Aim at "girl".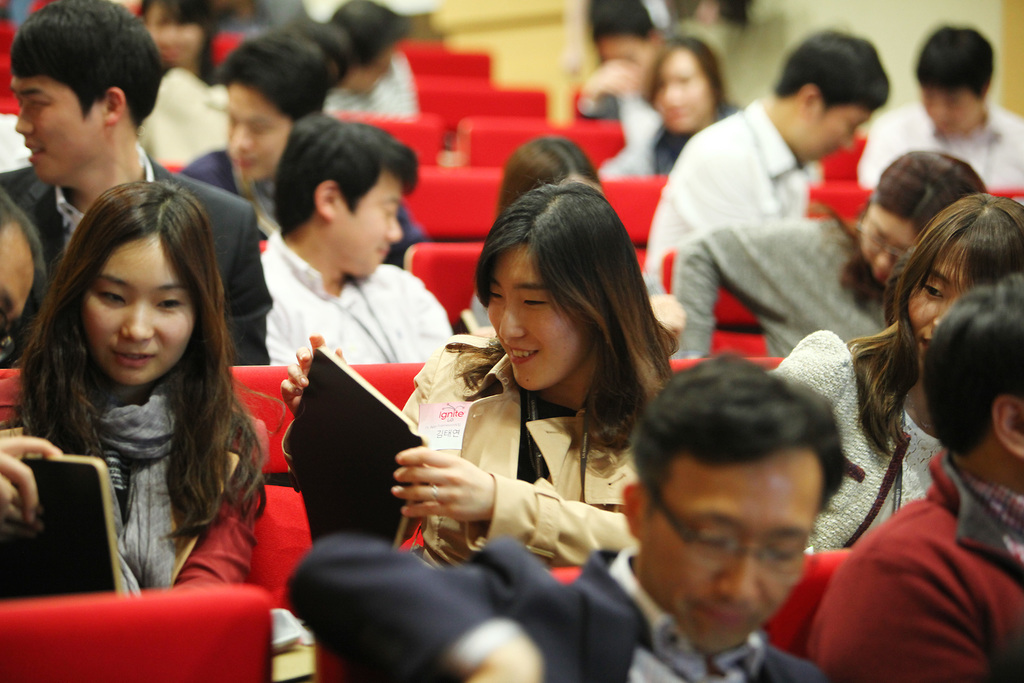
Aimed at region(0, 183, 268, 588).
